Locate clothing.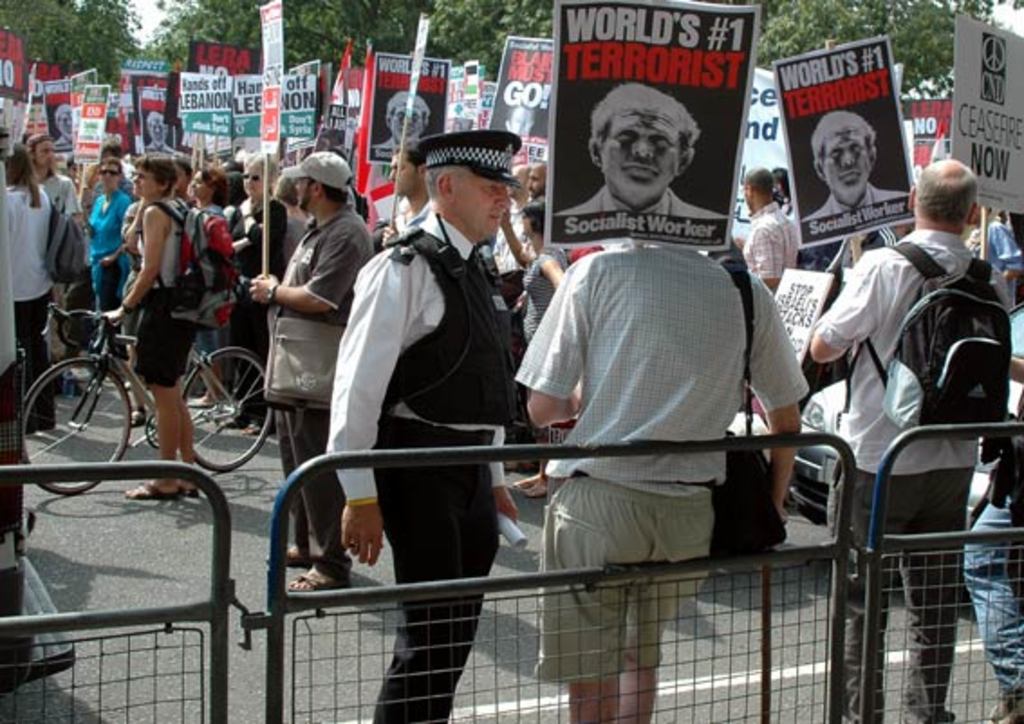
Bounding box: {"left": 730, "top": 211, "right": 789, "bottom": 298}.
